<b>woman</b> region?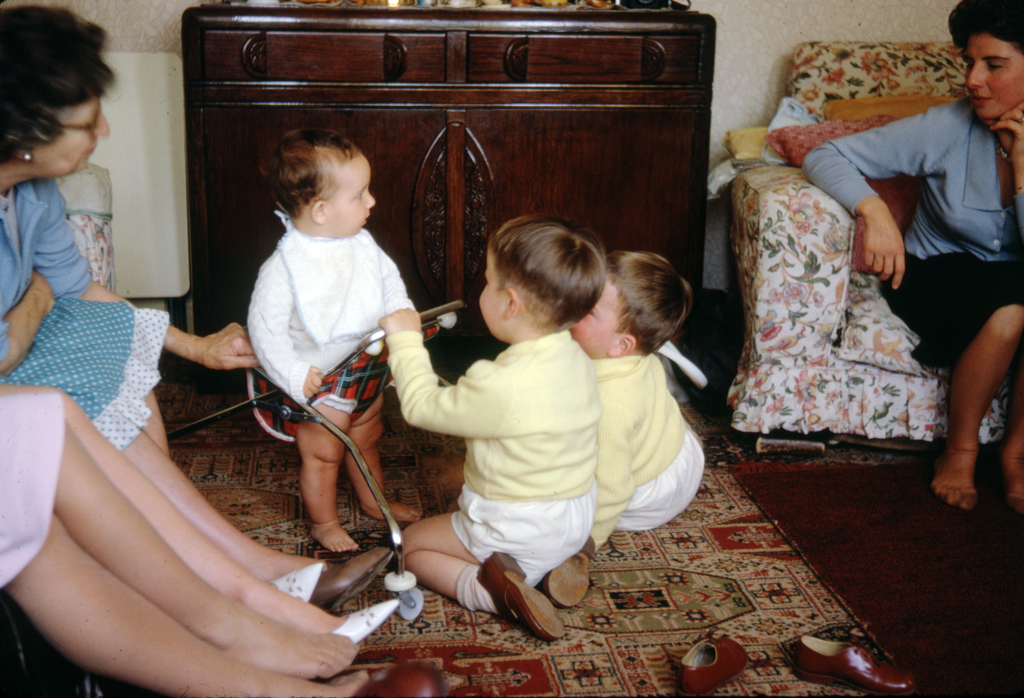
rect(0, 398, 374, 697)
